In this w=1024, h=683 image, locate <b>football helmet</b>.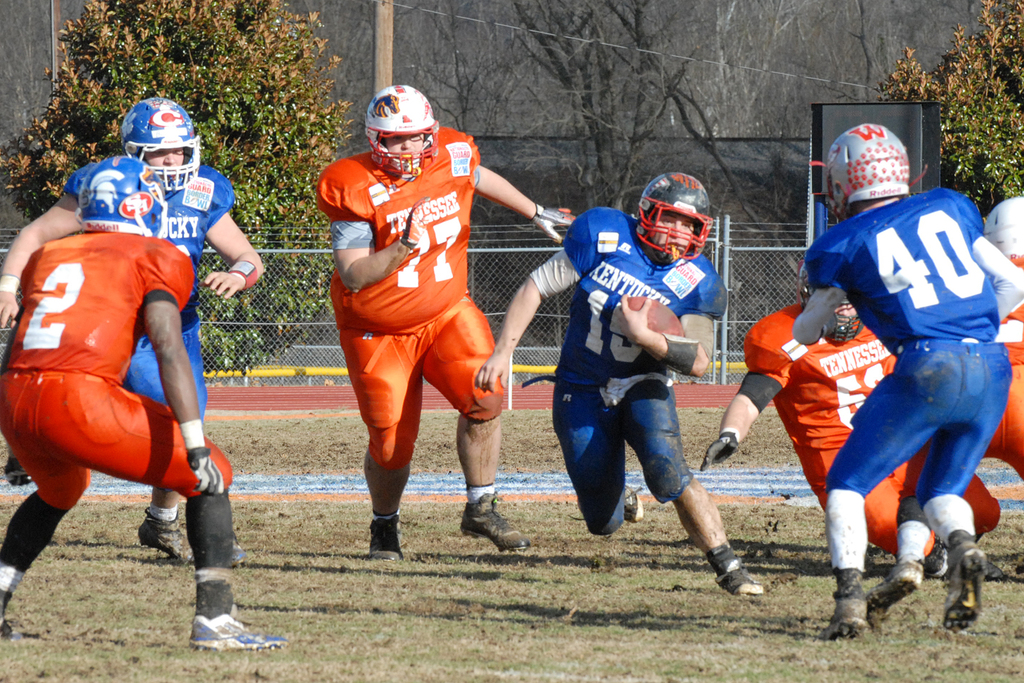
Bounding box: {"x1": 787, "y1": 261, "x2": 867, "y2": 346}.
